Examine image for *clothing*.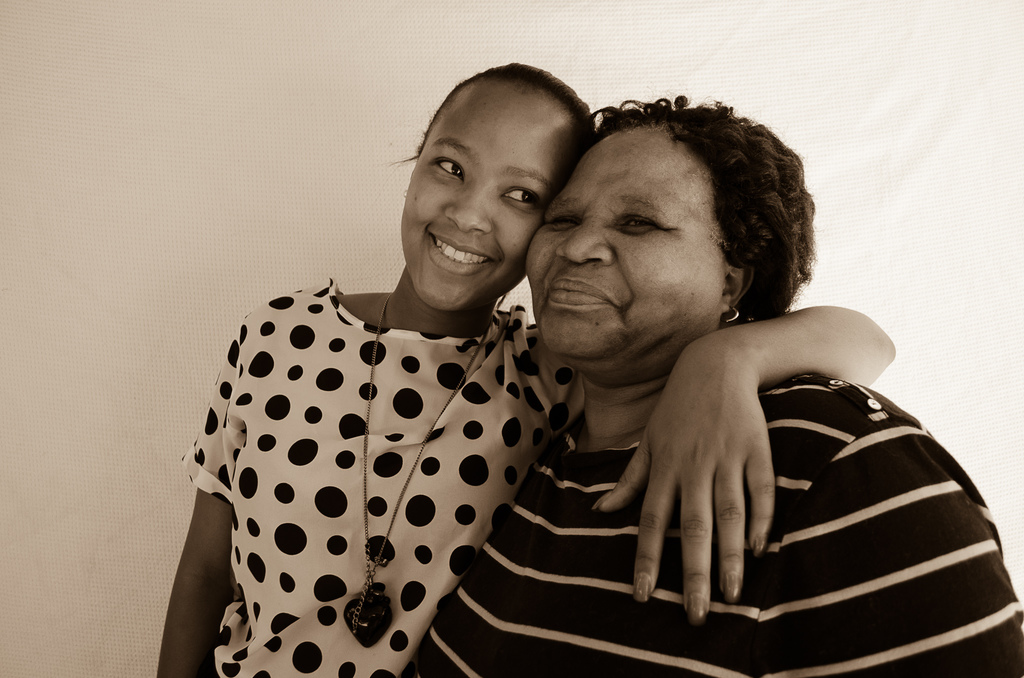
Examination result: bbox(165, 233, 630, 677).
